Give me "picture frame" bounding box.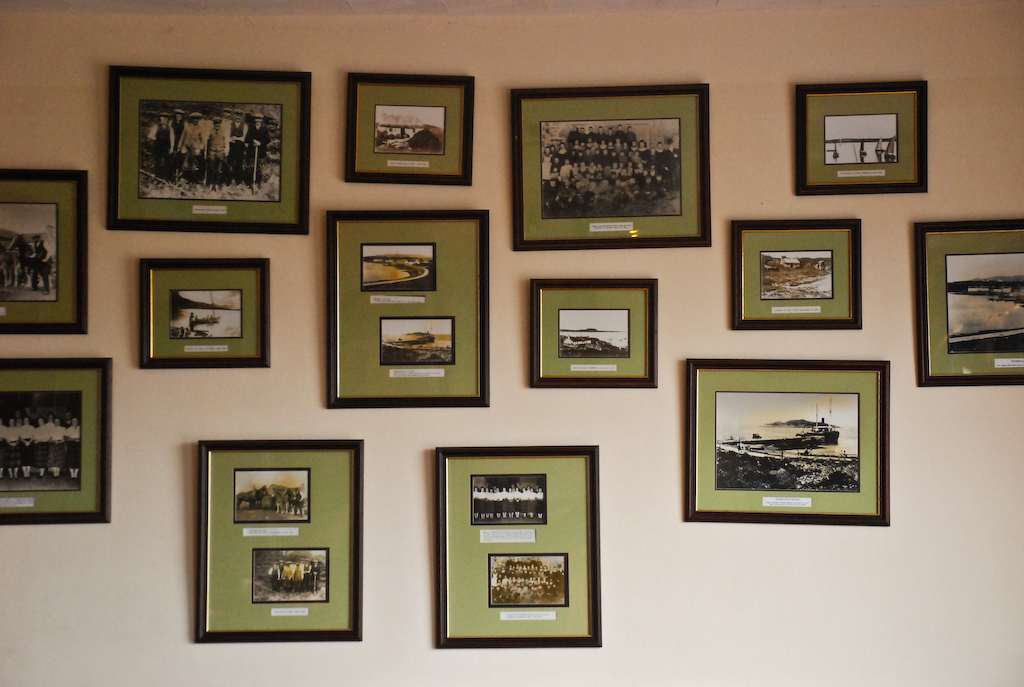
0/357/113/527.
